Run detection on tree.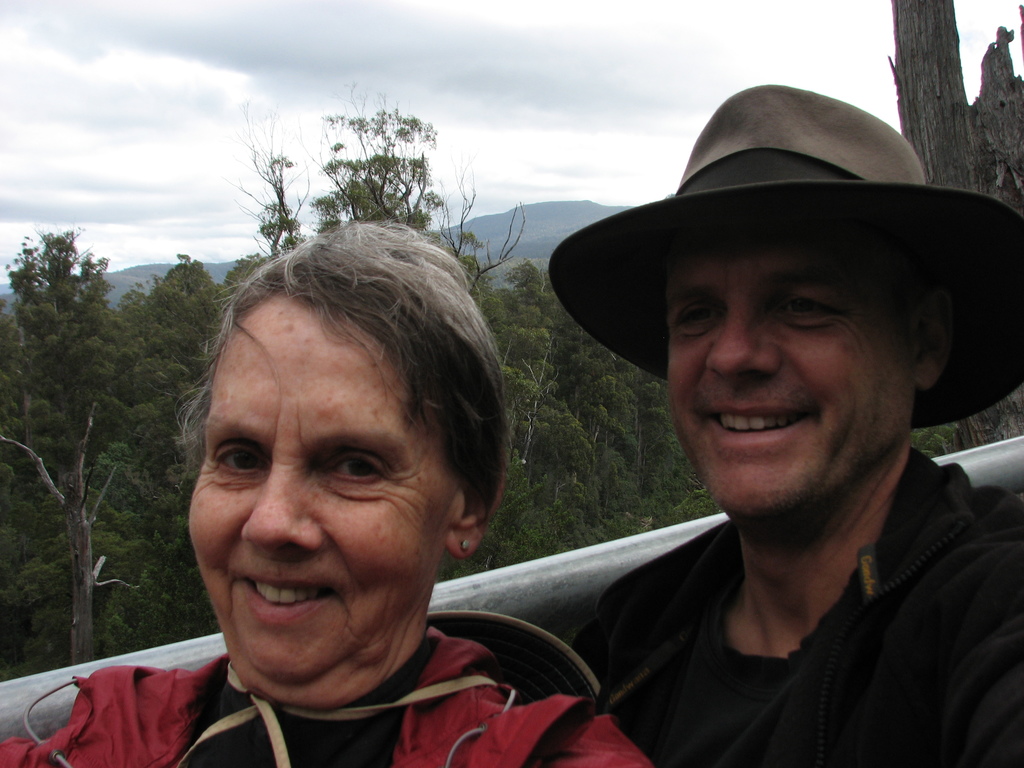
Result: <bbox>1, 241, 268, 669</bbox>.
